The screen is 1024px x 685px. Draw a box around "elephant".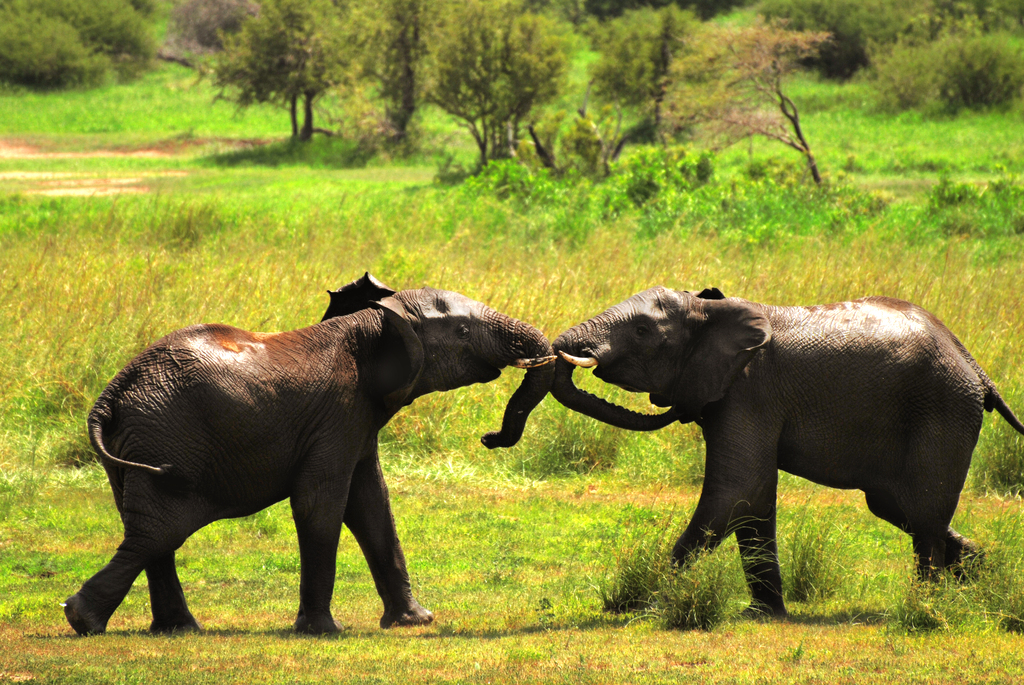
<region>523, 284, 1005, 610</region>.
